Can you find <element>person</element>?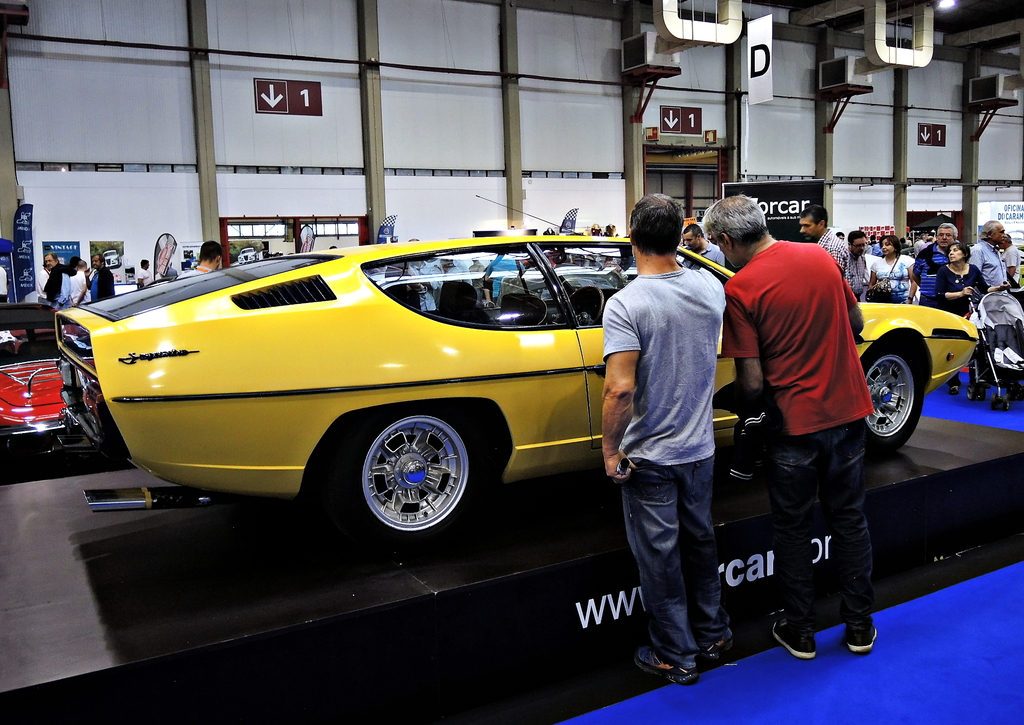
Yes, bounding box: <region>785, 202, 861, 301</region>.
